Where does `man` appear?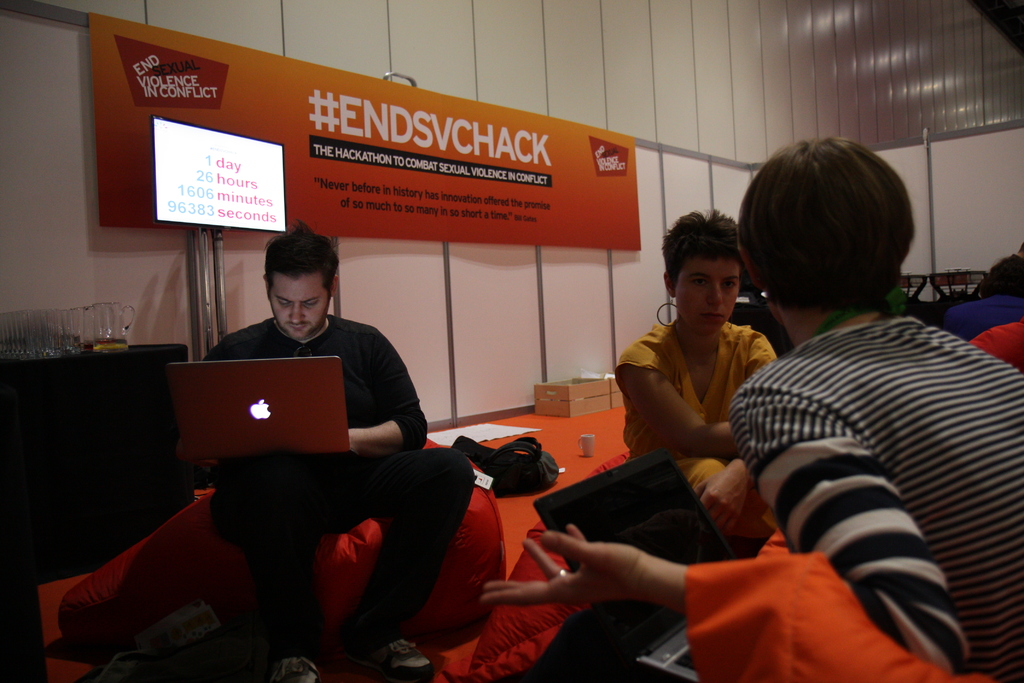
Appears at crop(202, 218, 472, 682).
